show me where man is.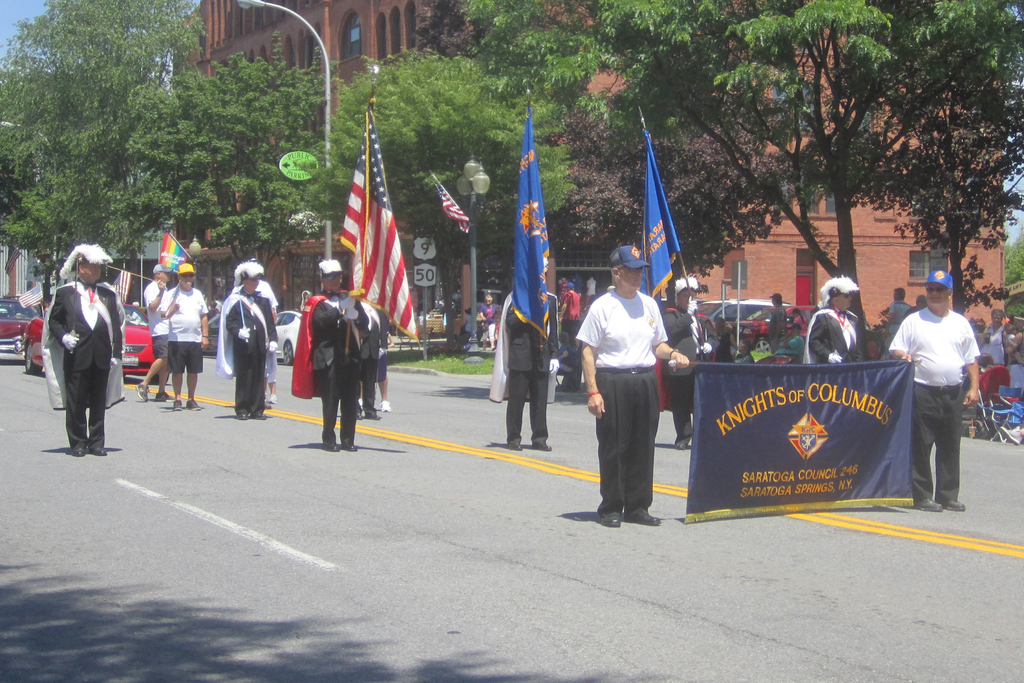
man is at [x1=577, y1=245, x2=692, y2=526].
